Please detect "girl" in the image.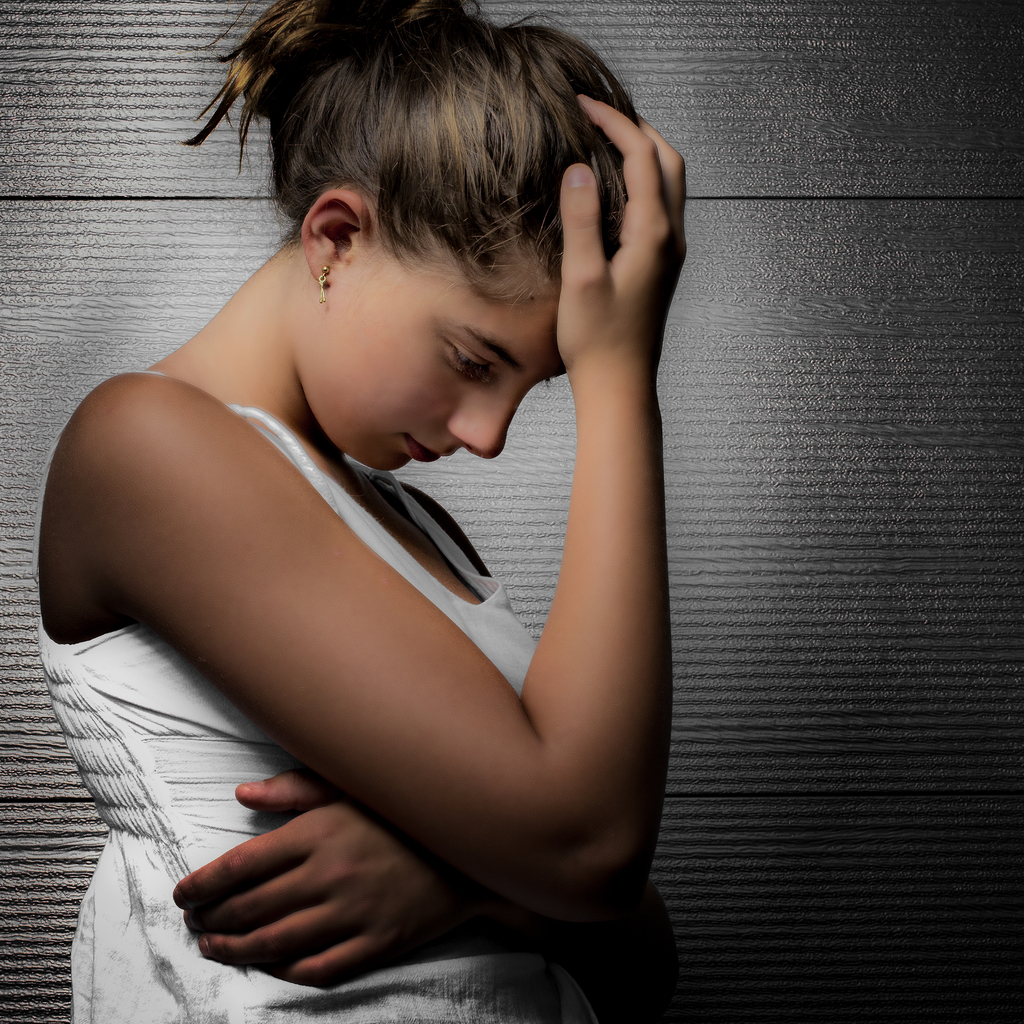
select_region(33, 0, 689, 1023).
